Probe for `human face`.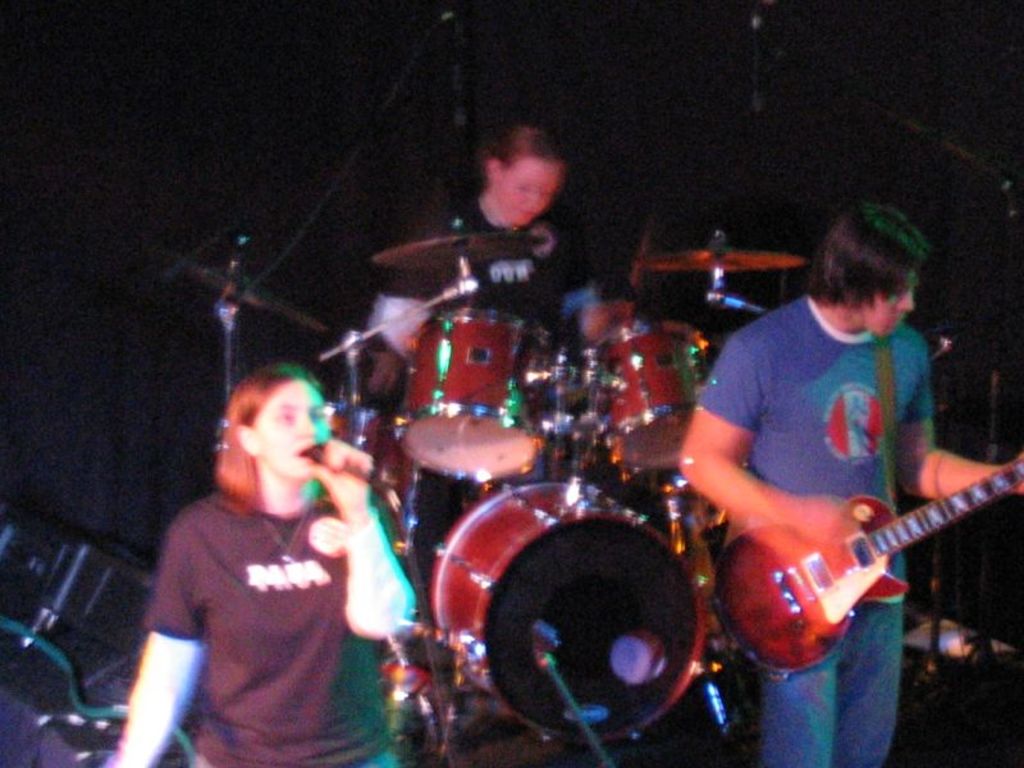
Probe result: left=259, top=379, right=333, bottom=480.
